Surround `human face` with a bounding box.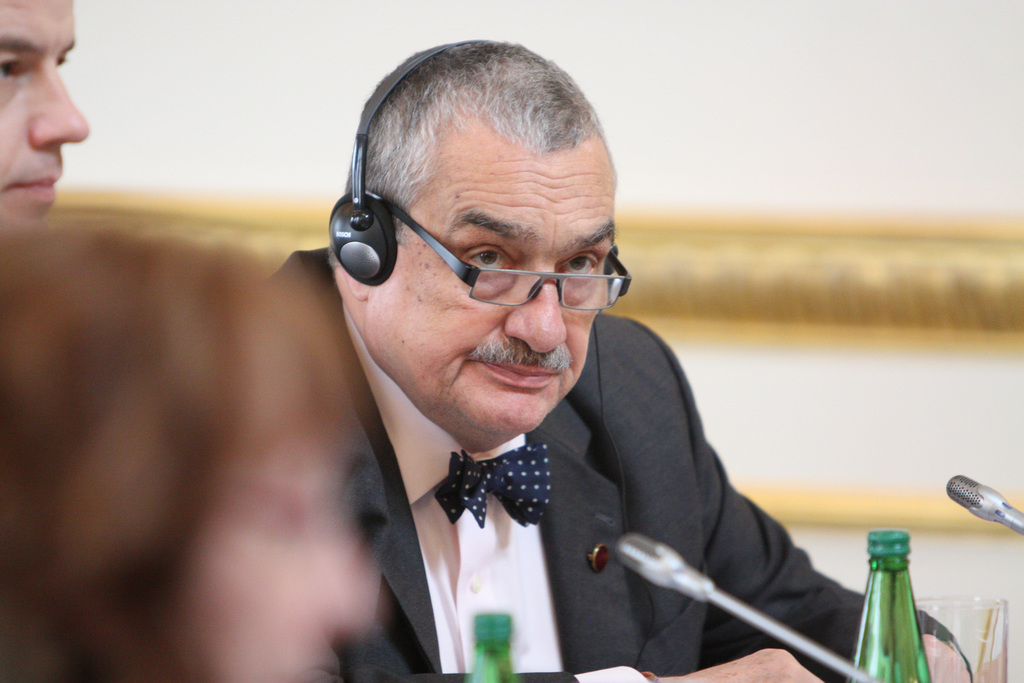
(left=364, top=115, right=616, bottom=434).
